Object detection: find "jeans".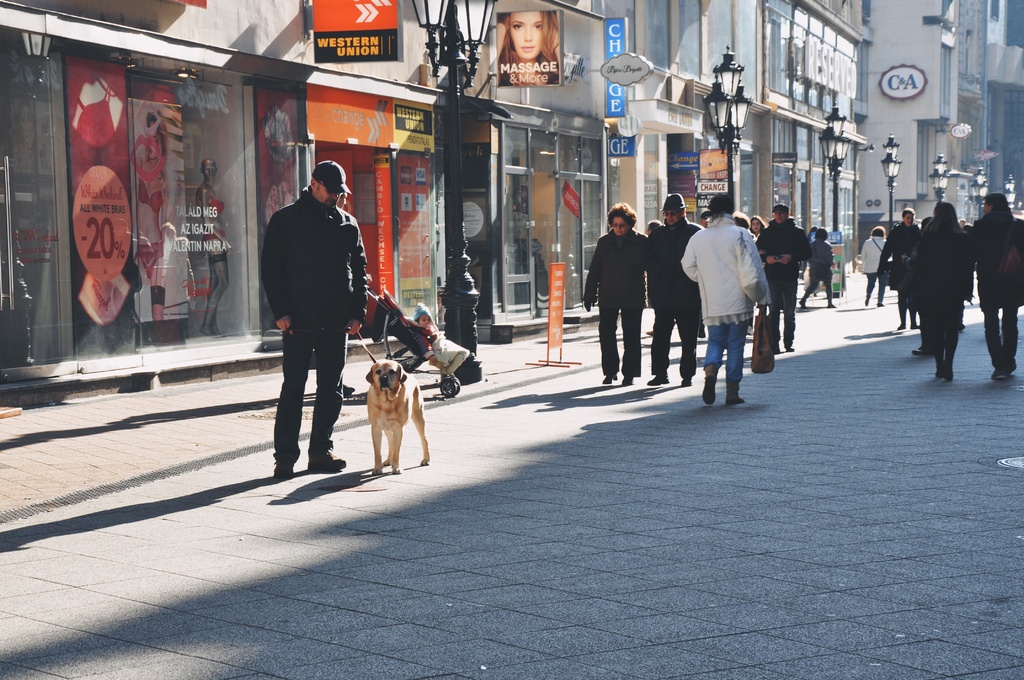
x1=863, y1=276, x2=890, y2=302.
